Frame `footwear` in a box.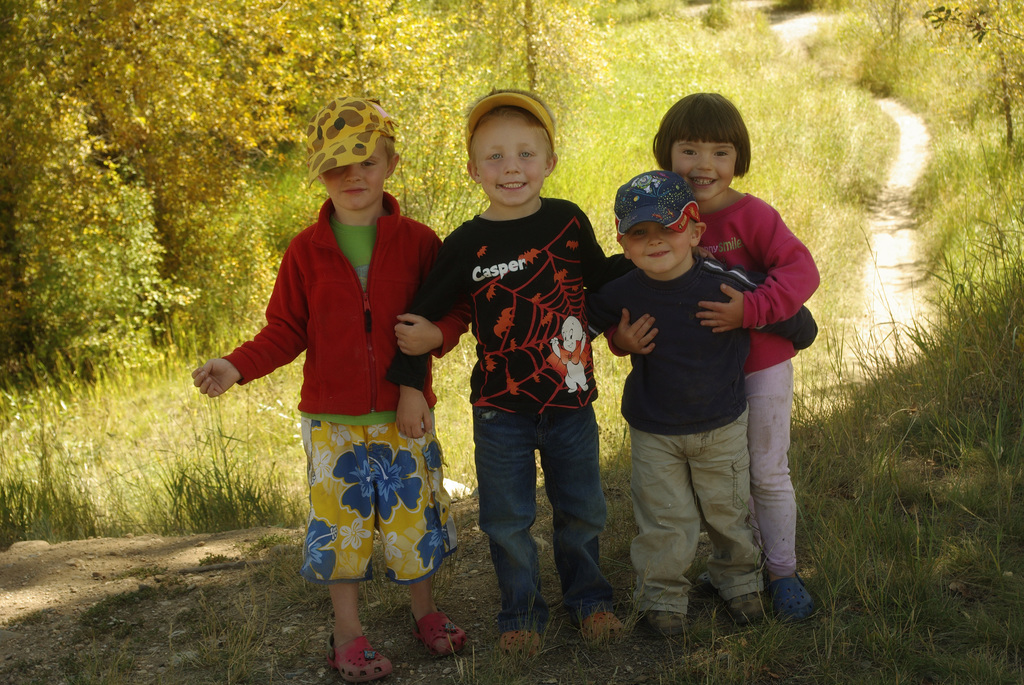
[left=756, top=563, right=820, bottom=635].
